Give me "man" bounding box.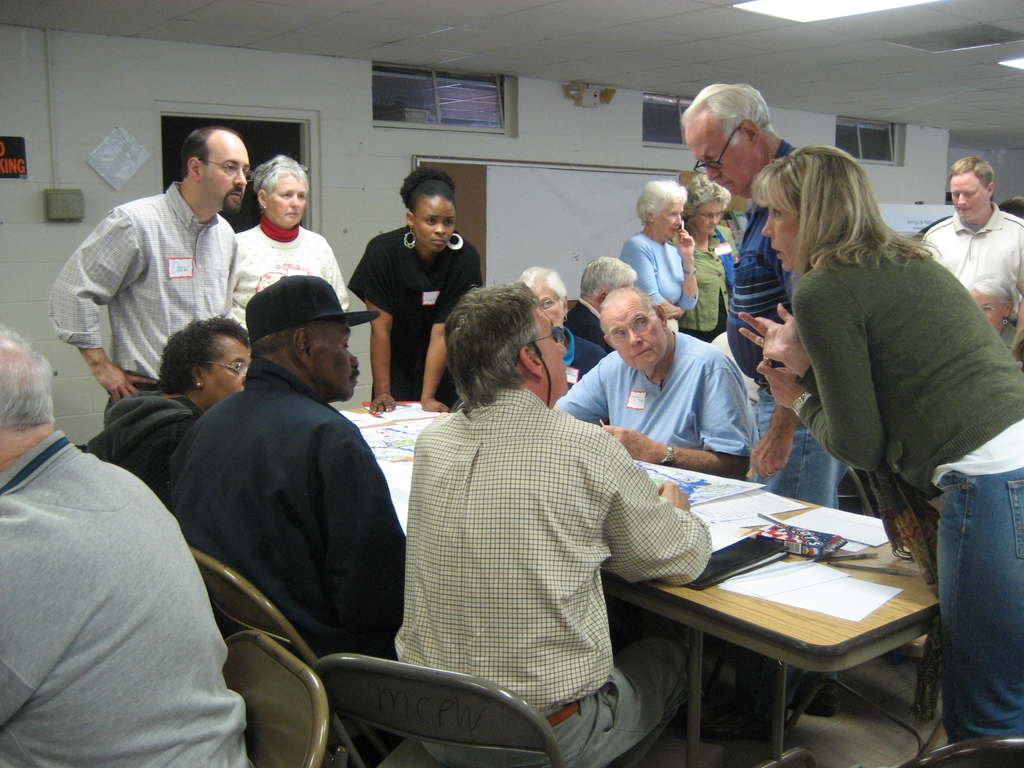
BBox(917, 154, 1023, 358).
